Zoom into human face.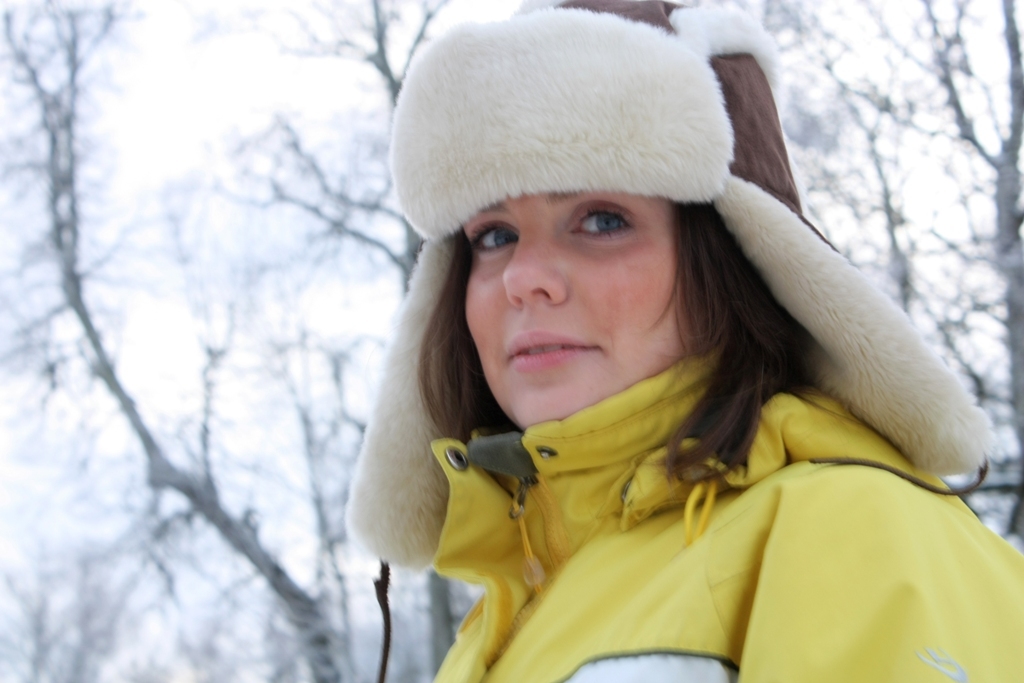
Zoom target: left=466, top=193, right=696, bottom=427.
